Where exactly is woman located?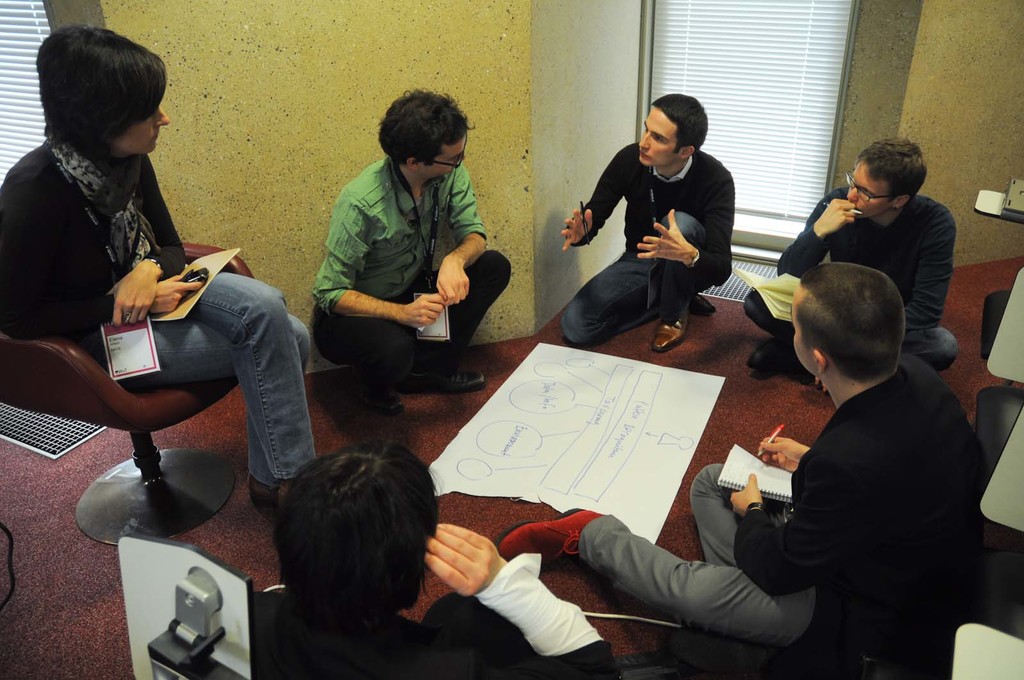
Its bounding box is box(0, 25, 321, 507).
